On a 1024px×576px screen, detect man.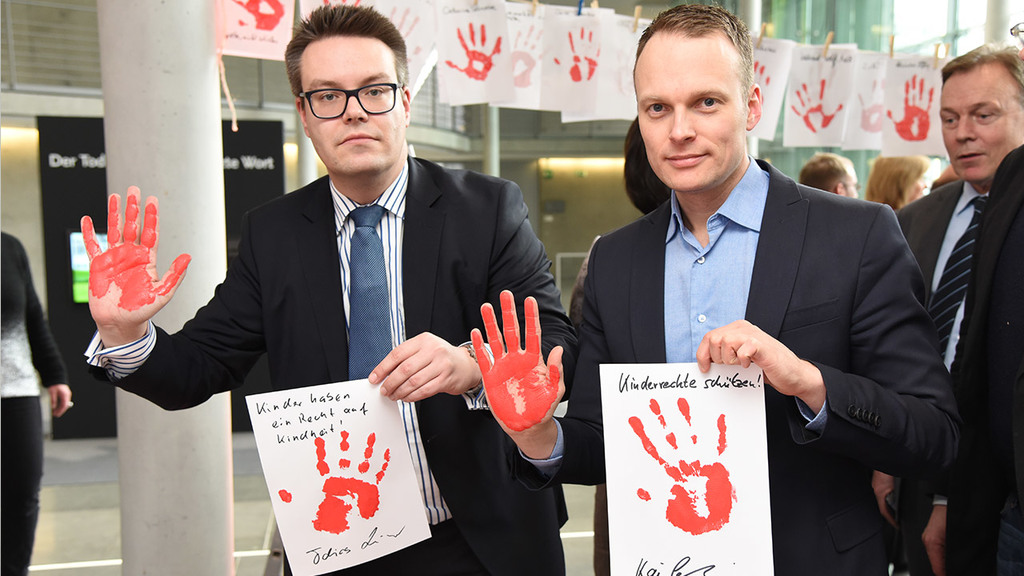
81:8:574:575.
